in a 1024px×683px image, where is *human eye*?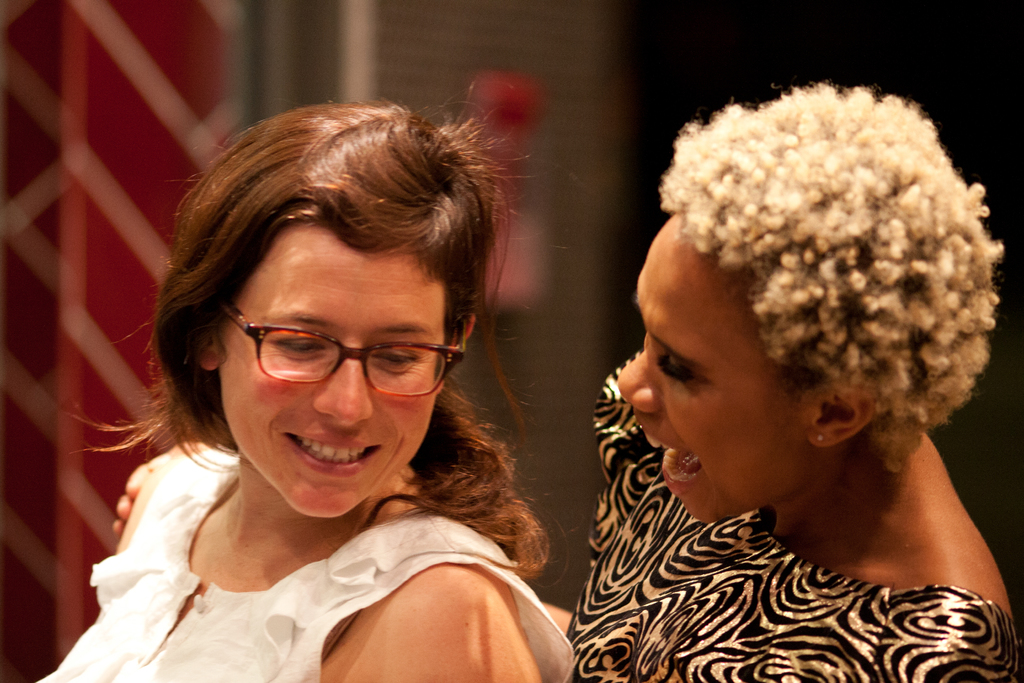
(372,343,420,372).
